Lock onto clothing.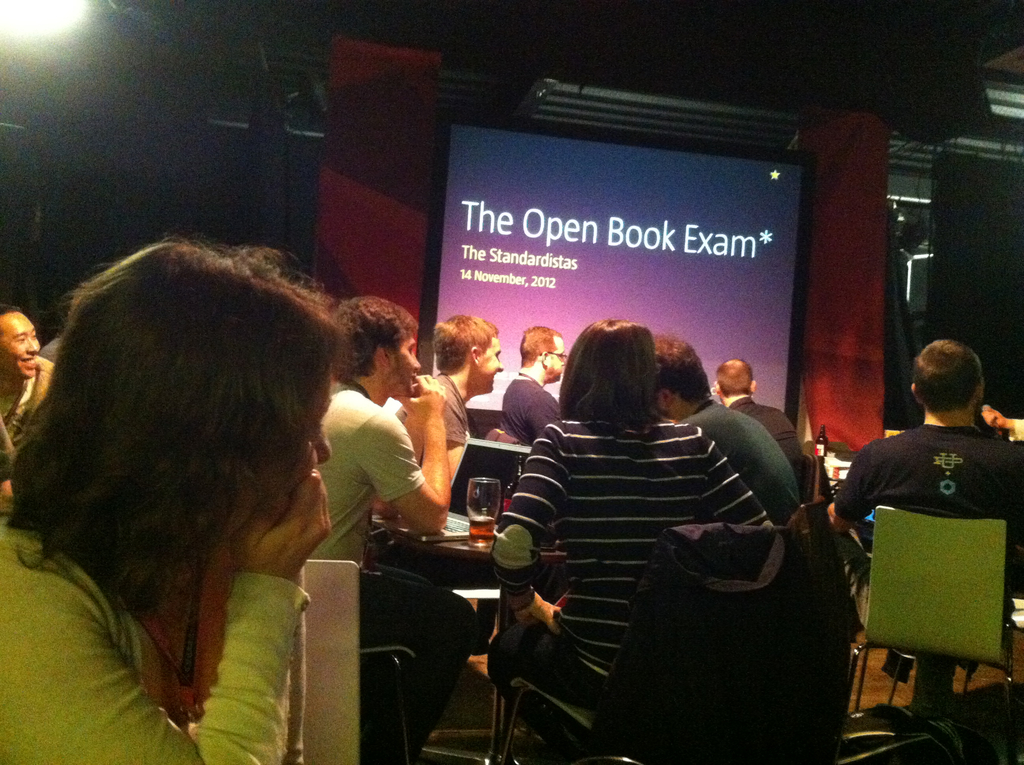
Locked: bbox(329, 380, 424, 565).
